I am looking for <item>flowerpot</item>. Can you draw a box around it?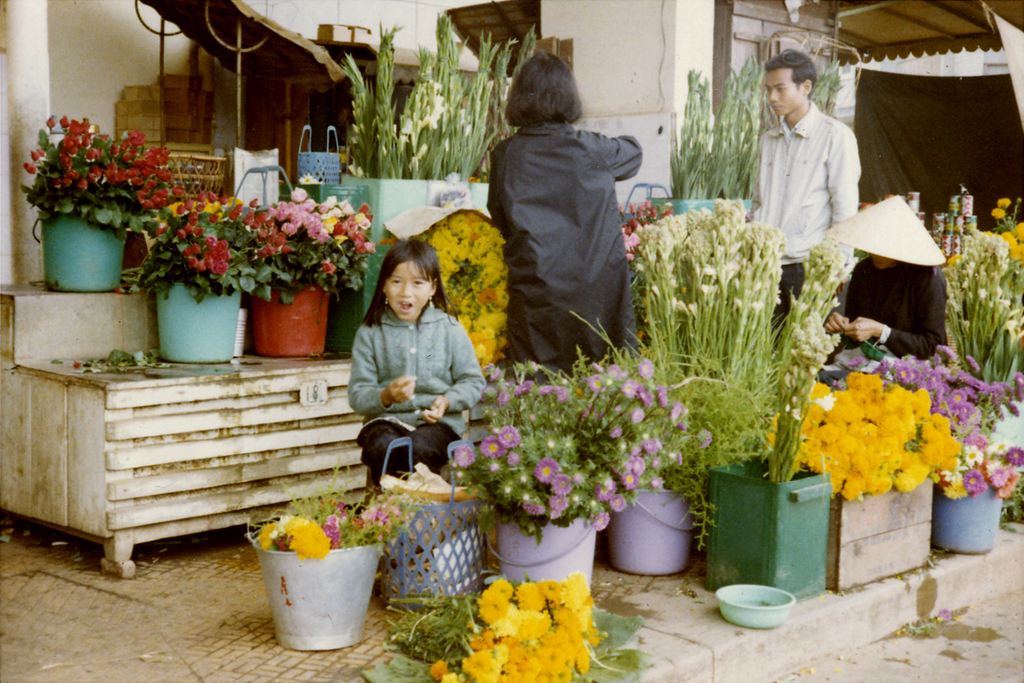
Sure, the bounding box is <box>836,471,934,589</box>.
